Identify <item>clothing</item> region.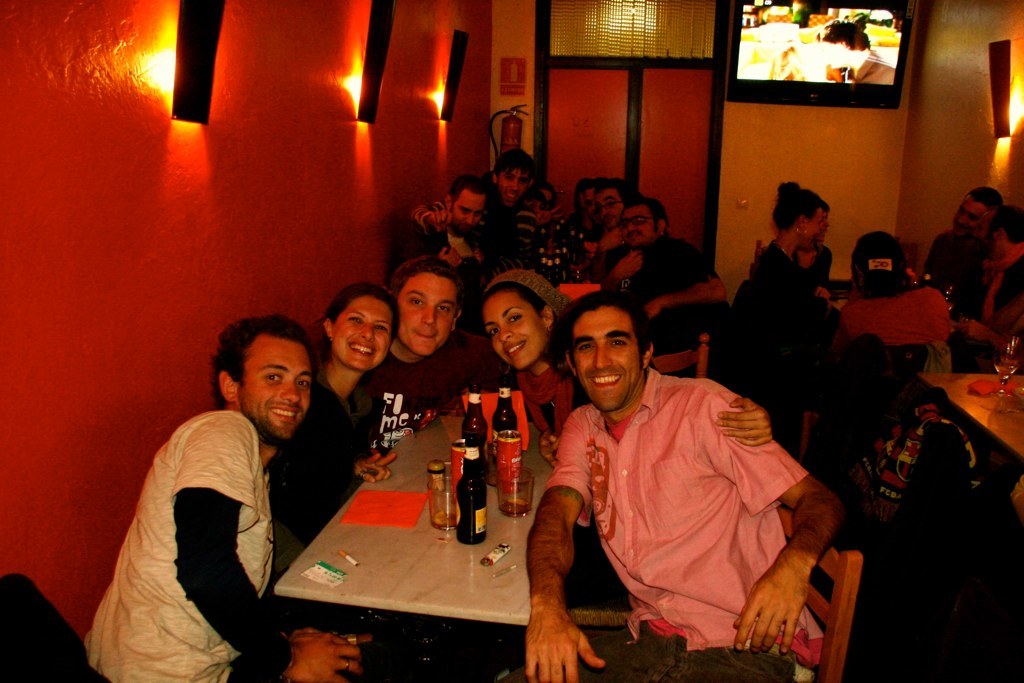
Region: crop(547, 218, 591, 282).
